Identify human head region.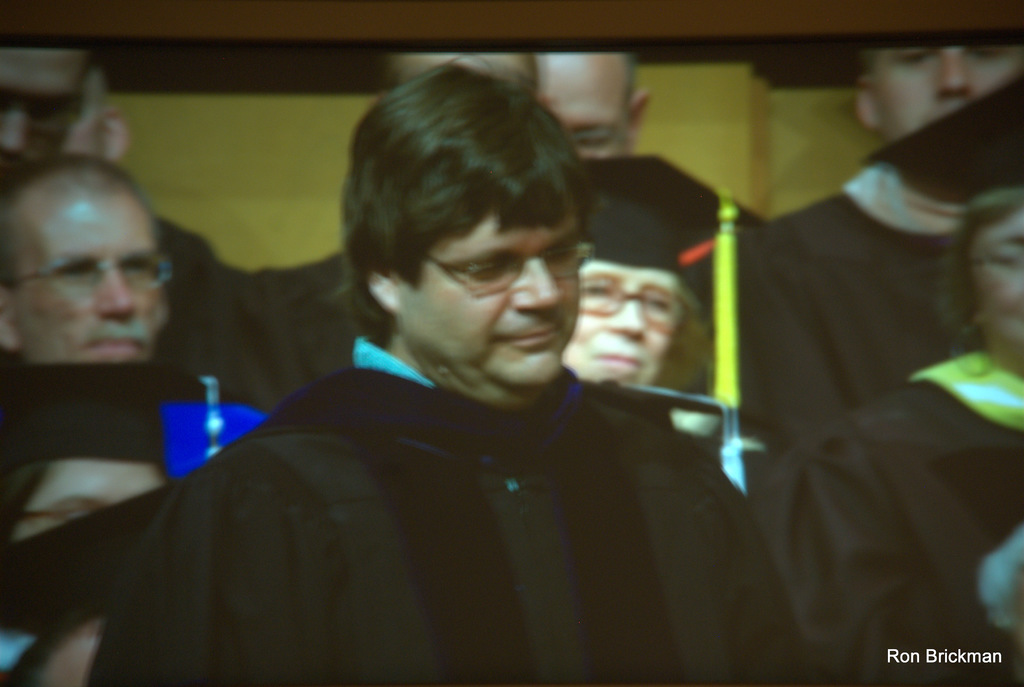
Region: BBox(63, 65, 129, 152).
